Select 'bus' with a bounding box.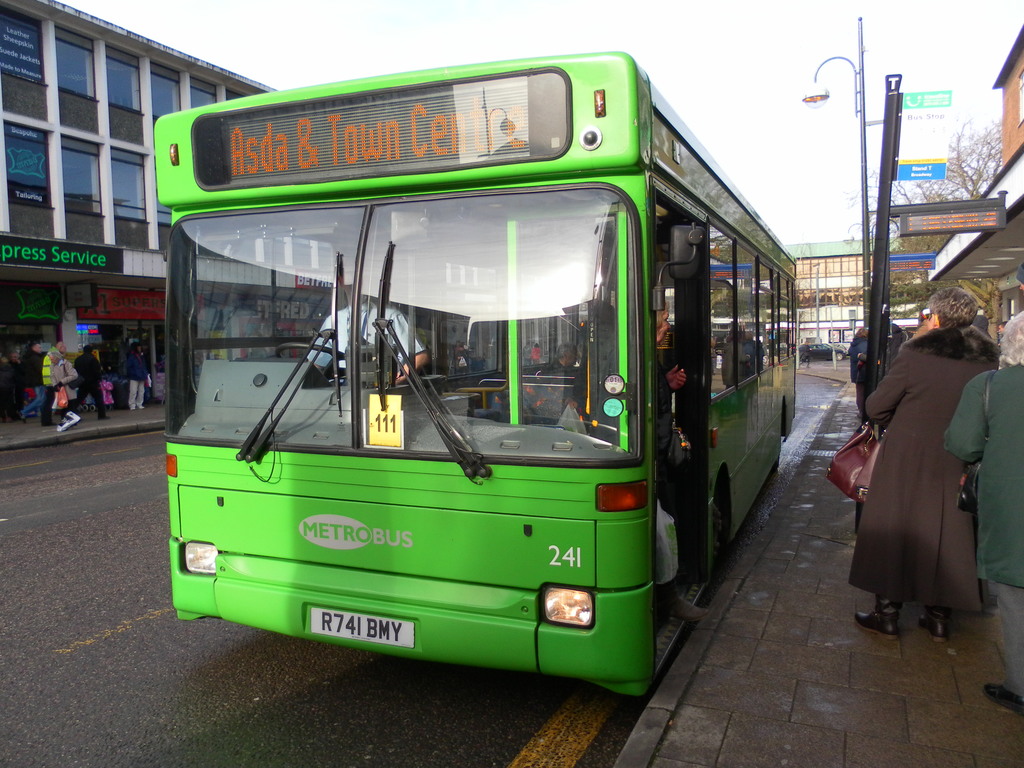
locate(149, 50, 800, 693).
